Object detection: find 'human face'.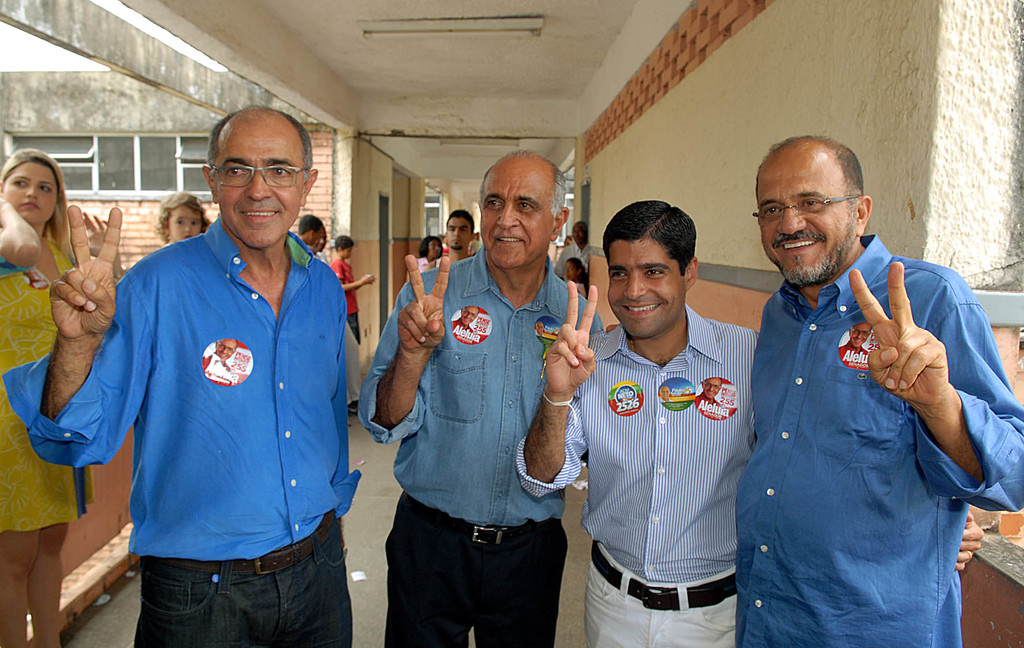
pyautogui.locateOnScreen(312, 234, 327, 253).
